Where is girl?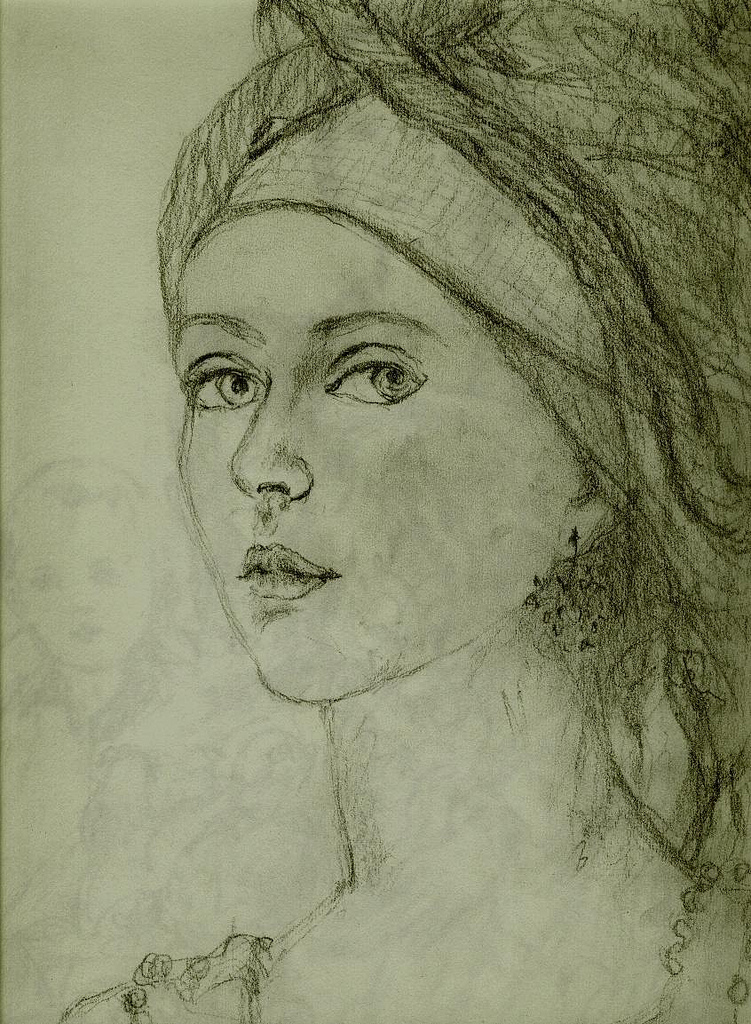
55/0/750/1023.
